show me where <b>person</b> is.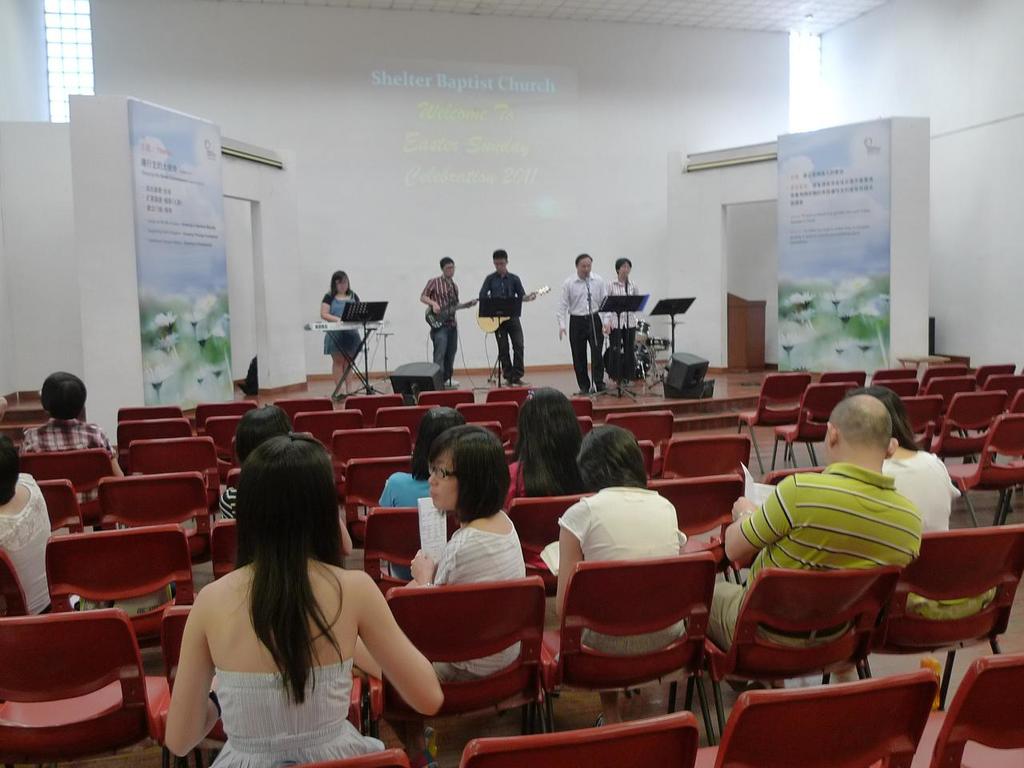
<b>person</b> is at crop(478, 252, 530, 388).
